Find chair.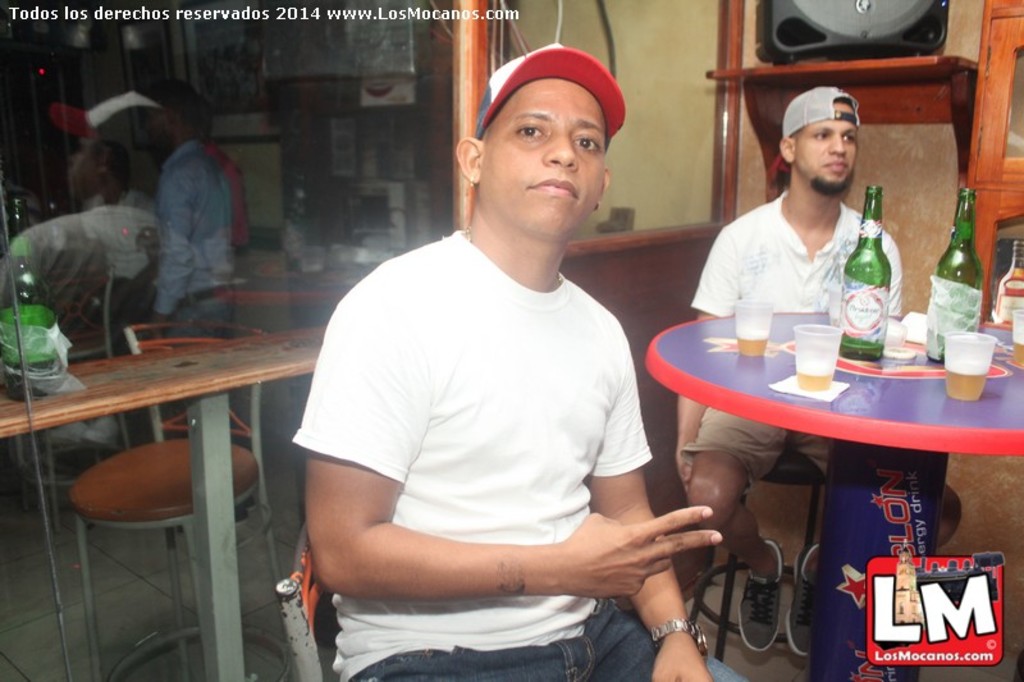
box(20, 305, 275, 663).
